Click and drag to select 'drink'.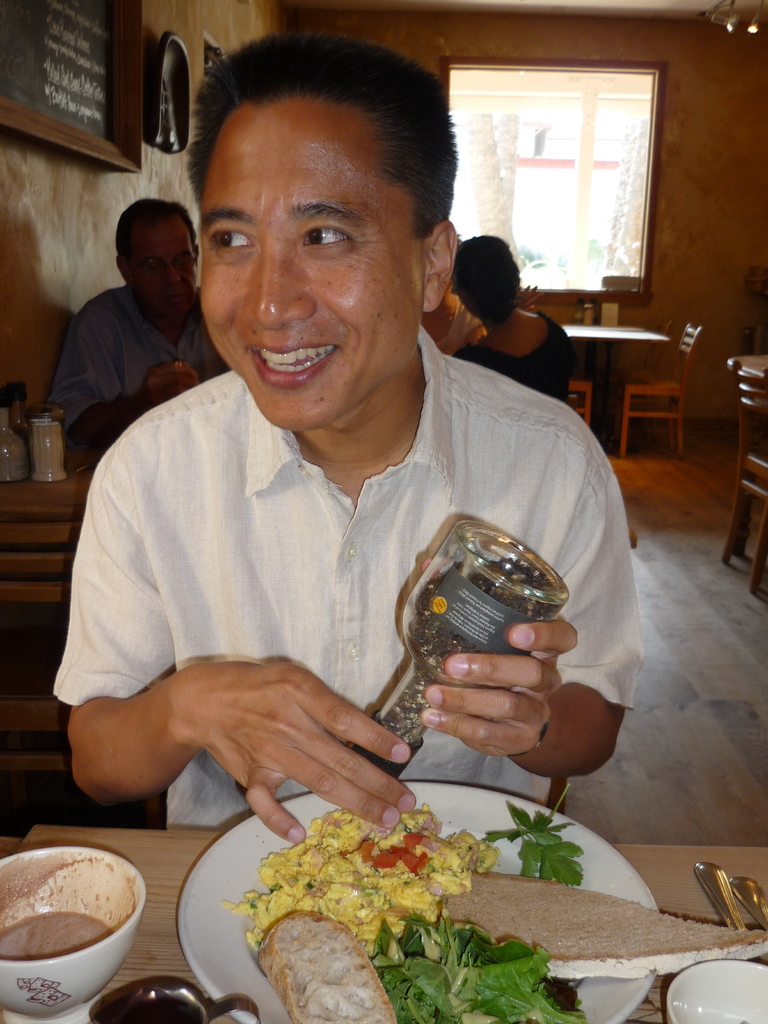
Selection: crop(30, 417, 70, 483).
